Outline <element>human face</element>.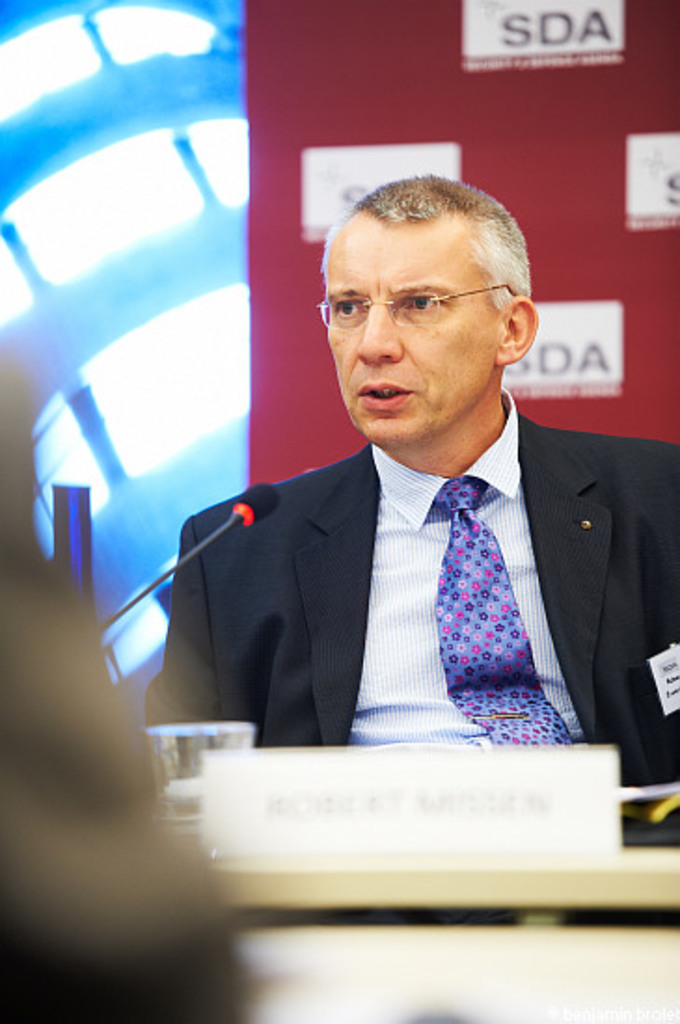
Outline: box=[322, 210, 509, 445].
